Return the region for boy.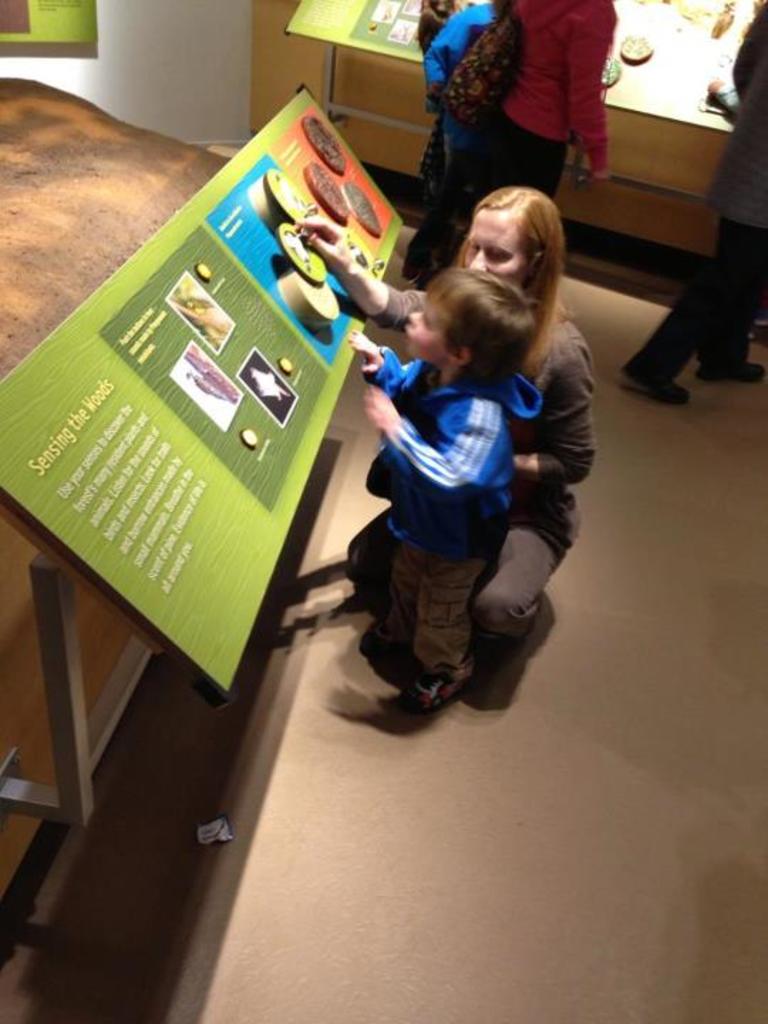
{"x1": 347, "y1": 265, "x2": 538, "y2": 717}.
